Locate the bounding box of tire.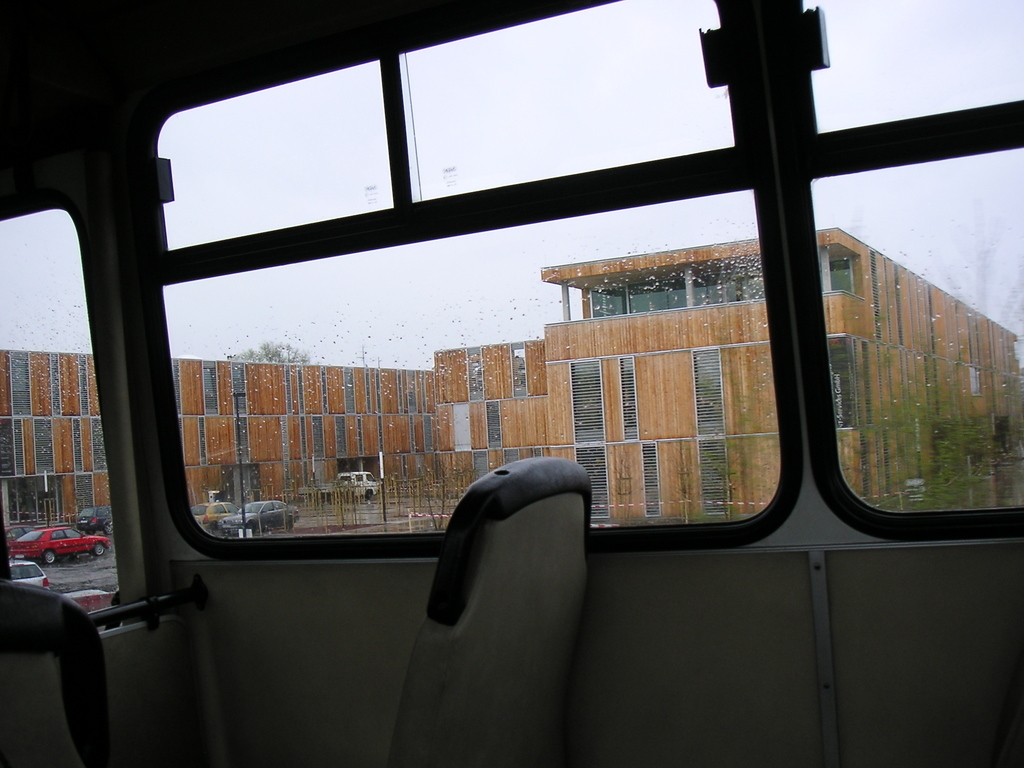
Bounding box: x1=283, y1=519, x2=299, y2=532.
